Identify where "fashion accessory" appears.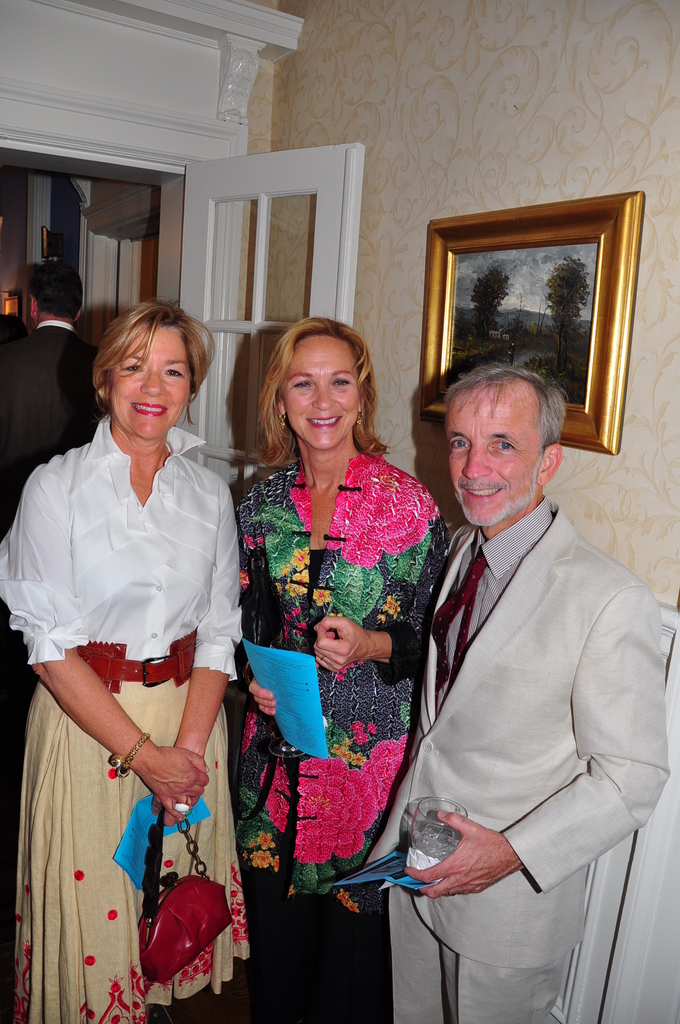
Appears at l=353, t=406, r=364, b=429.
